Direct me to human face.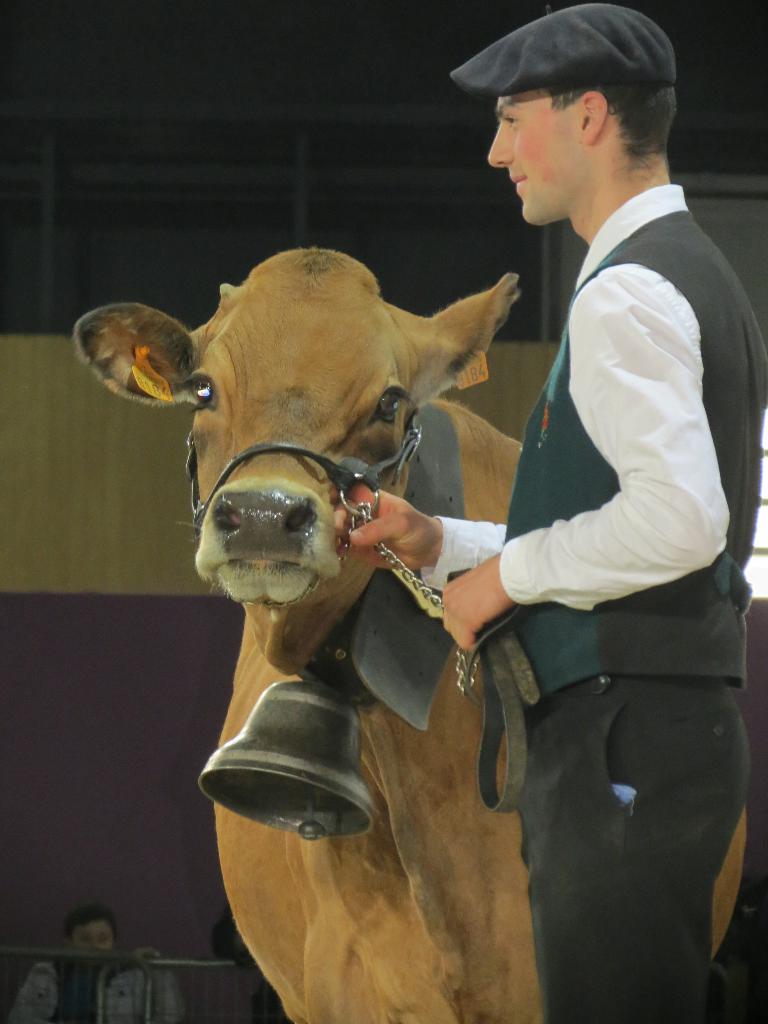
Direction: [72, 924, 111, 966].
